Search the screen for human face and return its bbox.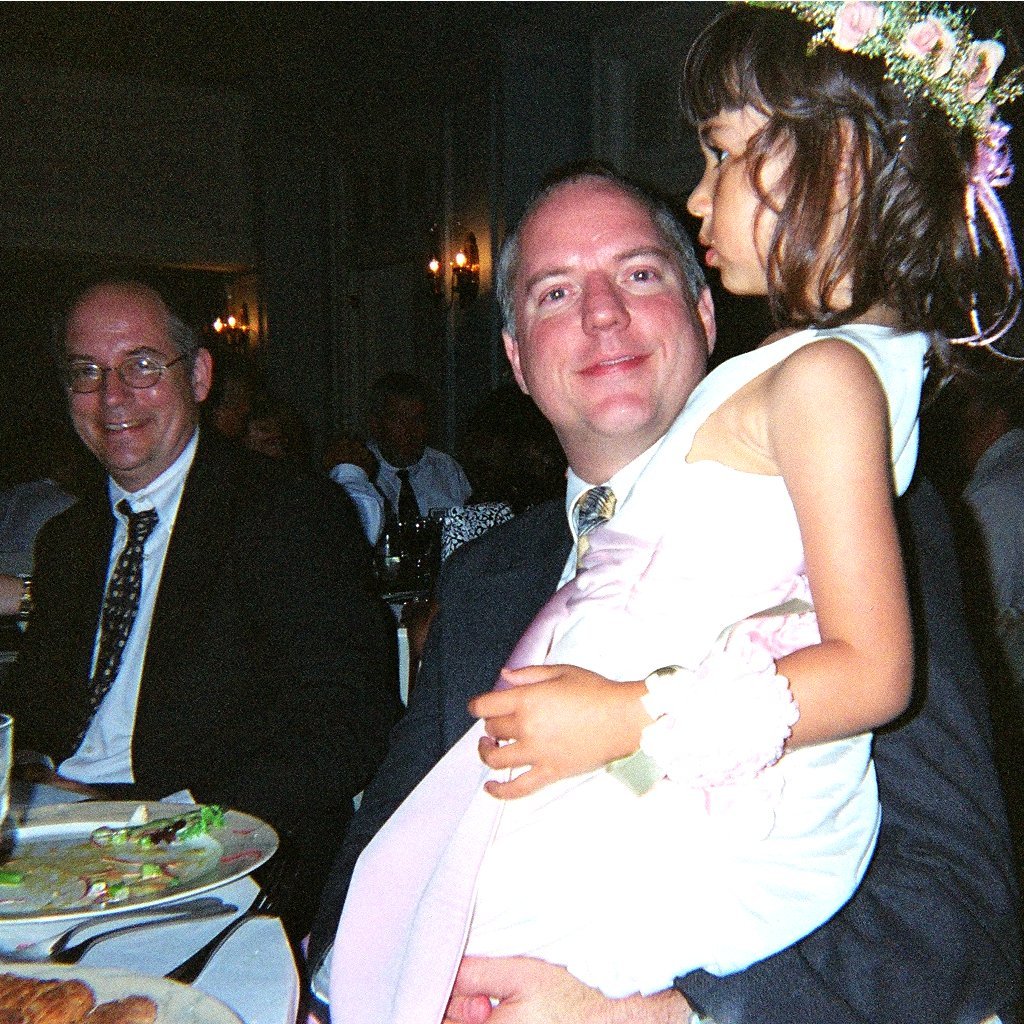
Found: [519,193,711,448].
